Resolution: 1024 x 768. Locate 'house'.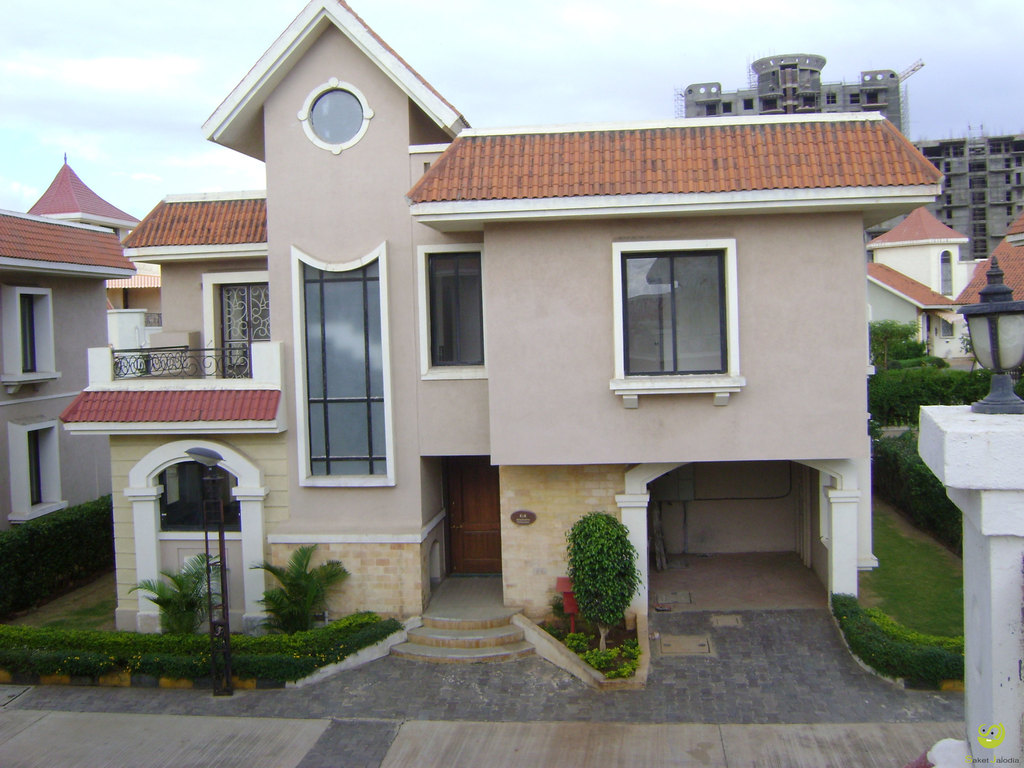
bbox=(861, 202, 970, 367).
